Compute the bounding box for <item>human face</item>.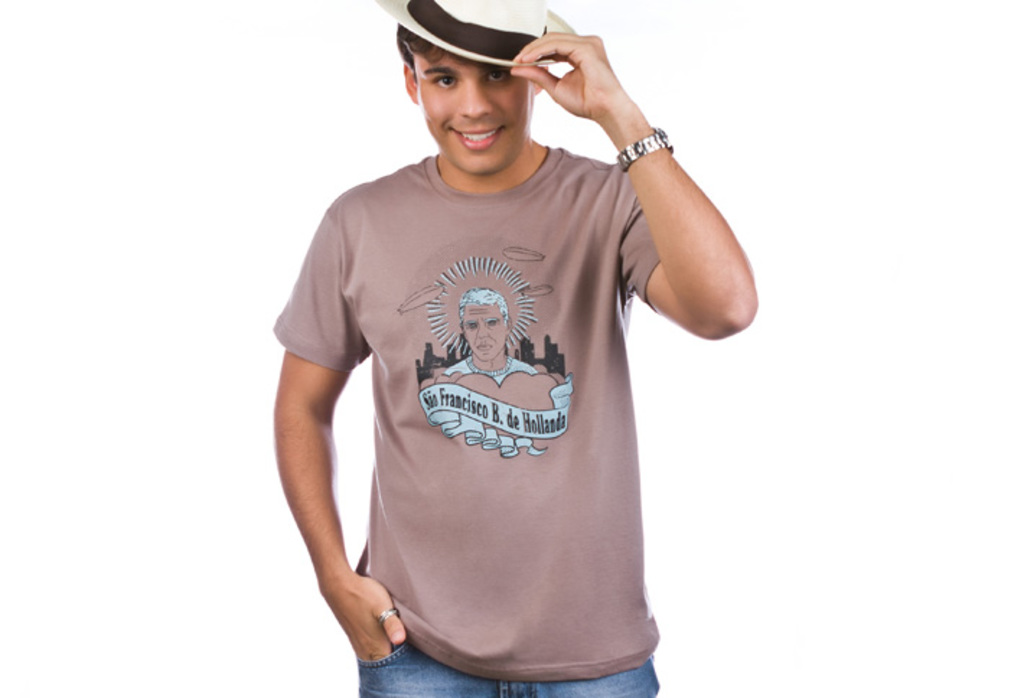
left=415, top=53, right=531, bottom=176.
